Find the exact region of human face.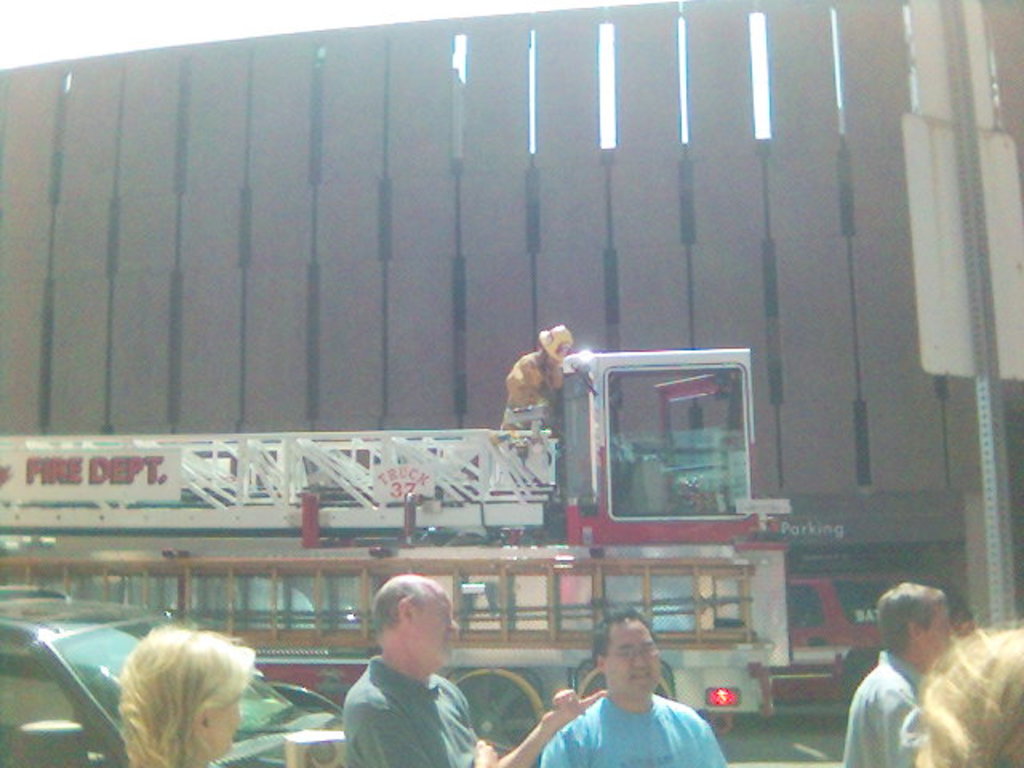
Exact region: <bbox>211, 686, 245, 763</bbox>.
